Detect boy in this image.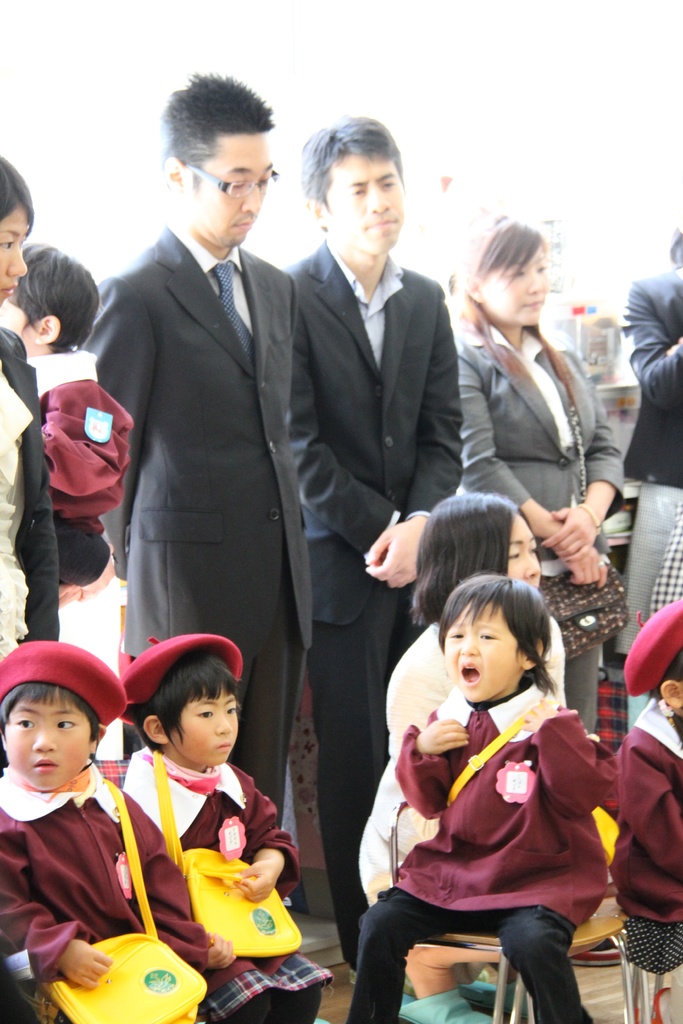
Detection: bbox=(101, 651, 288, 1004).
